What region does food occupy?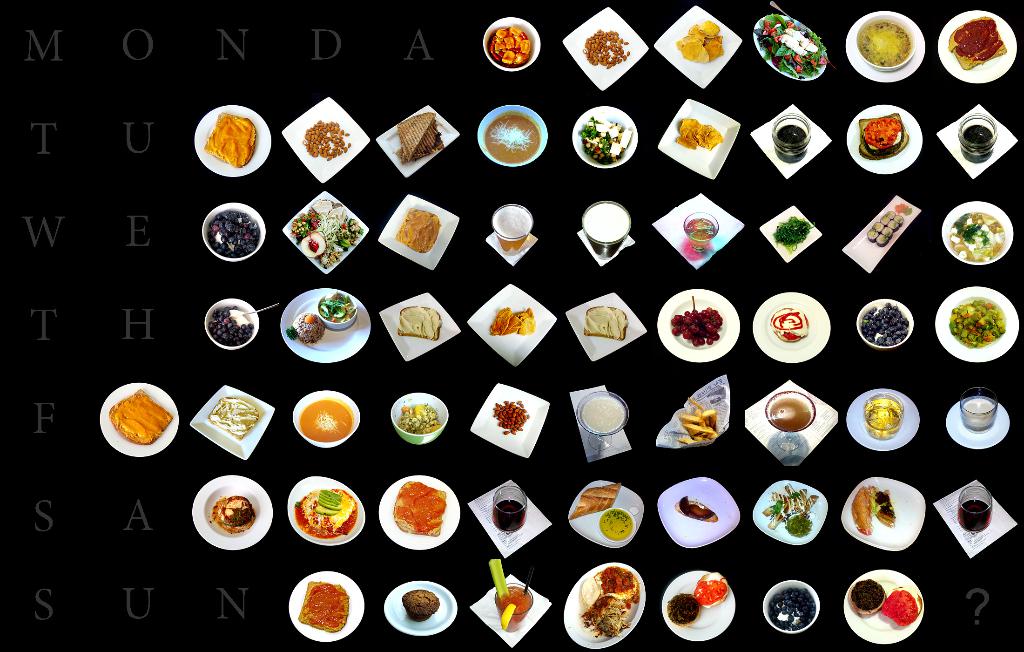
<box>665,593,701,624</box>.
